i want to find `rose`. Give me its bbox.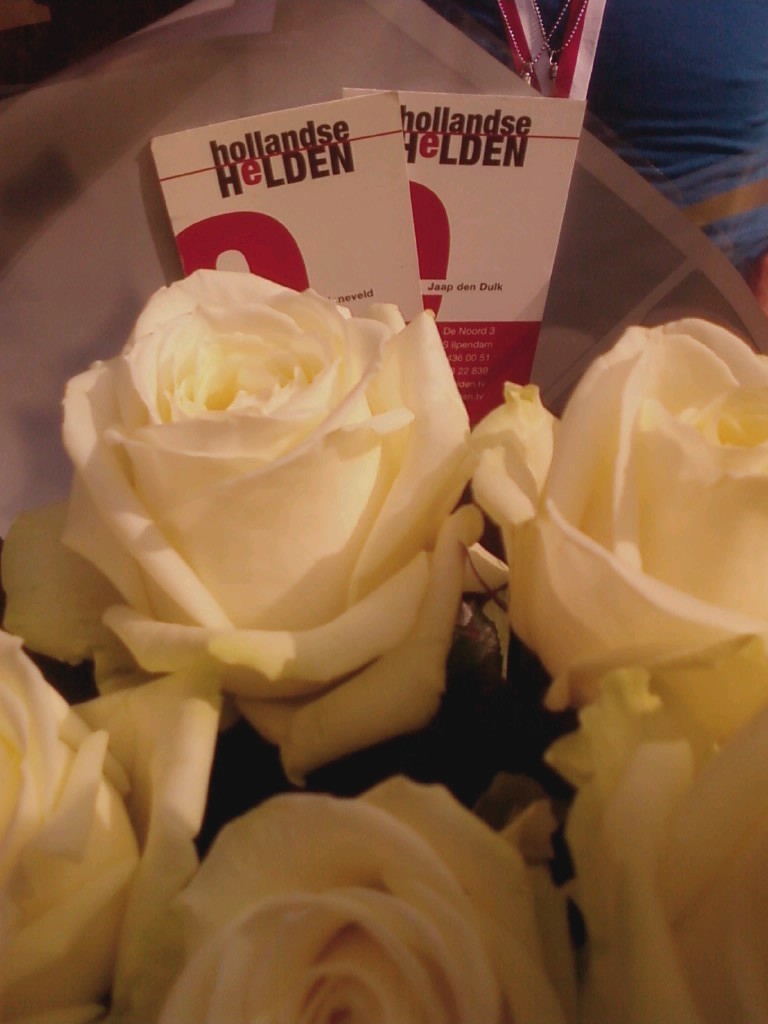
crop(0, 624, 226, 1023).
